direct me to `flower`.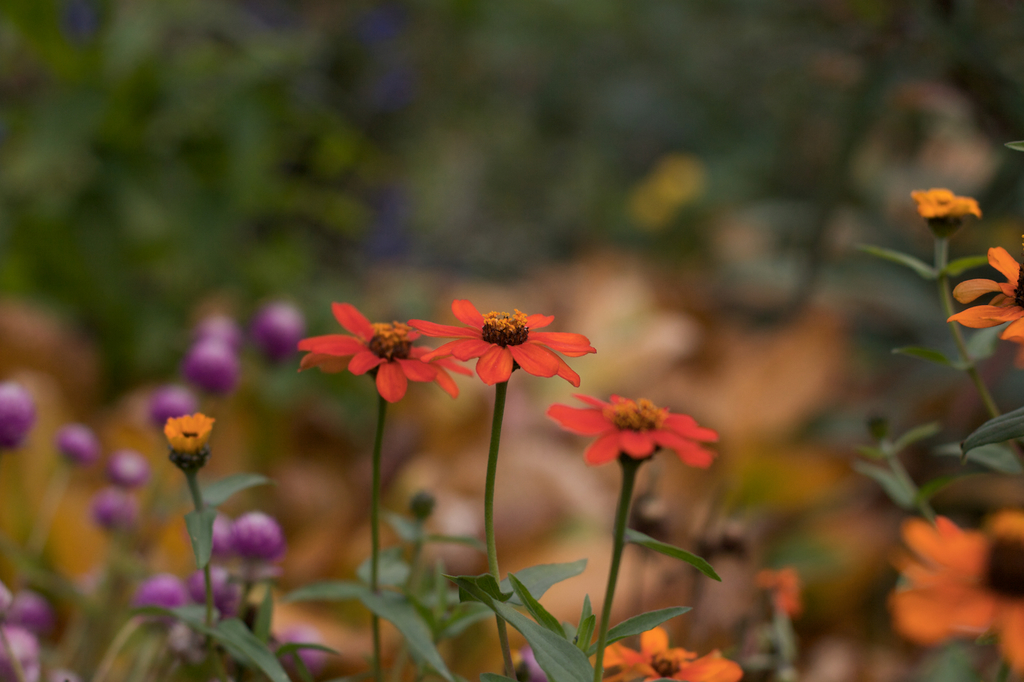
Direction: x1=268, y1=617, x2=323, y2=681.
